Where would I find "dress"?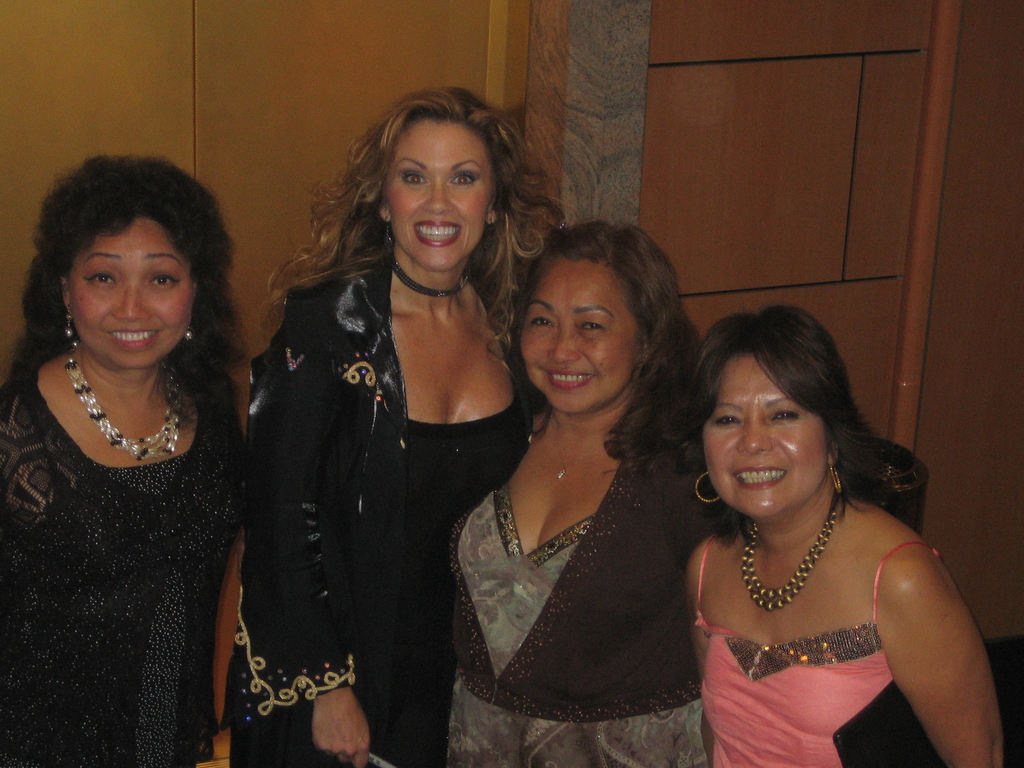
At {"x1": 0, "y1": 410, "x2": 227, "y2": 767}.
